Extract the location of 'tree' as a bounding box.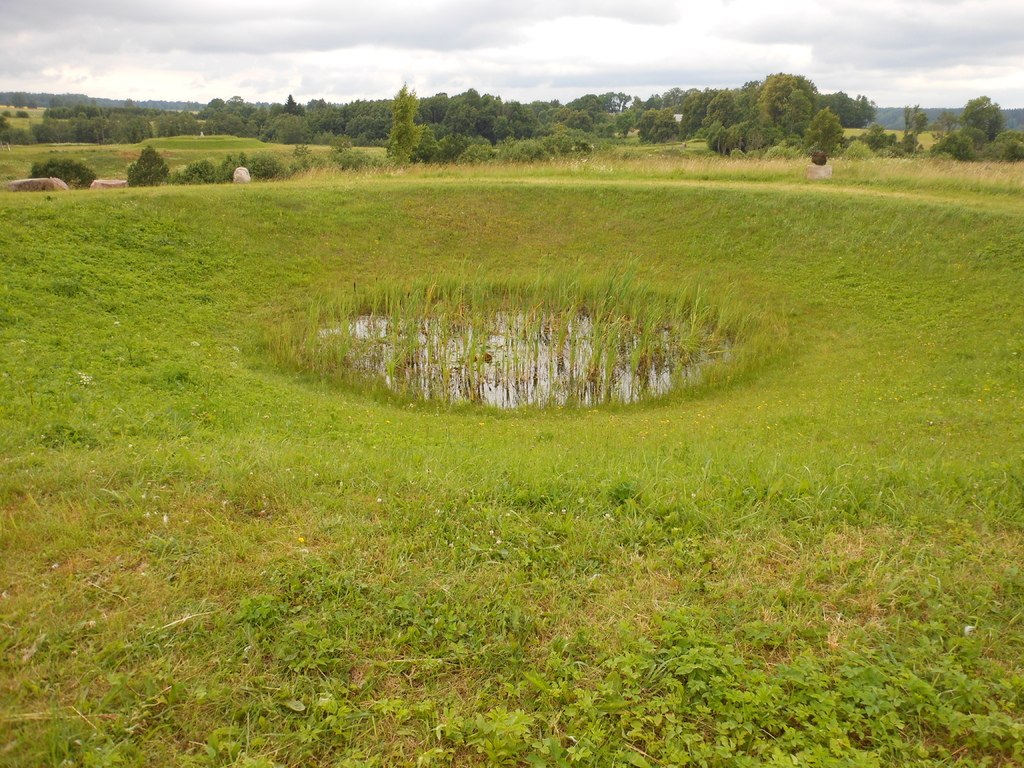
box(964, 88, 1009, 141).
